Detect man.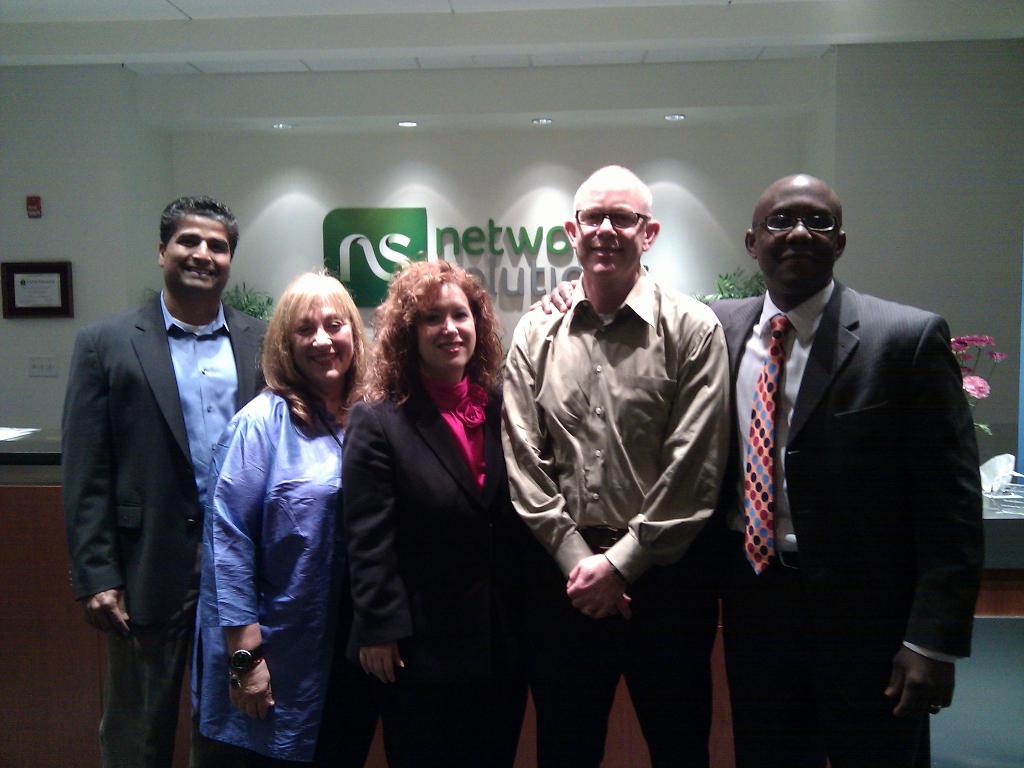
Detected at bbox=(60, 192, 270, 767).
